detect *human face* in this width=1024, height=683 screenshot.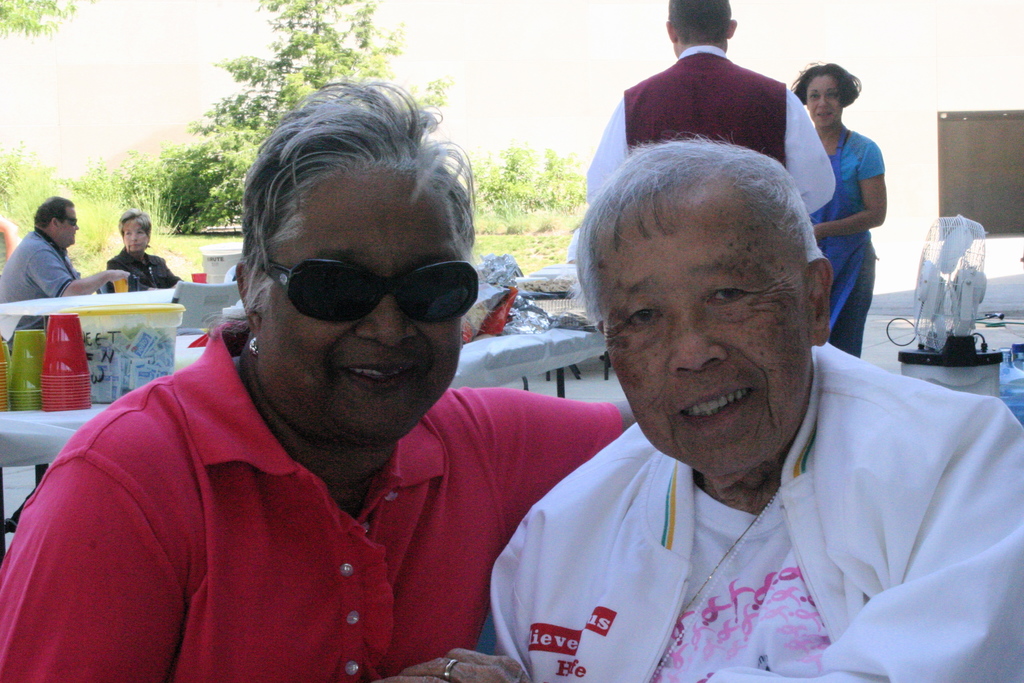
Detection: [x1=122, y1=224, x2=148, y2=253].
